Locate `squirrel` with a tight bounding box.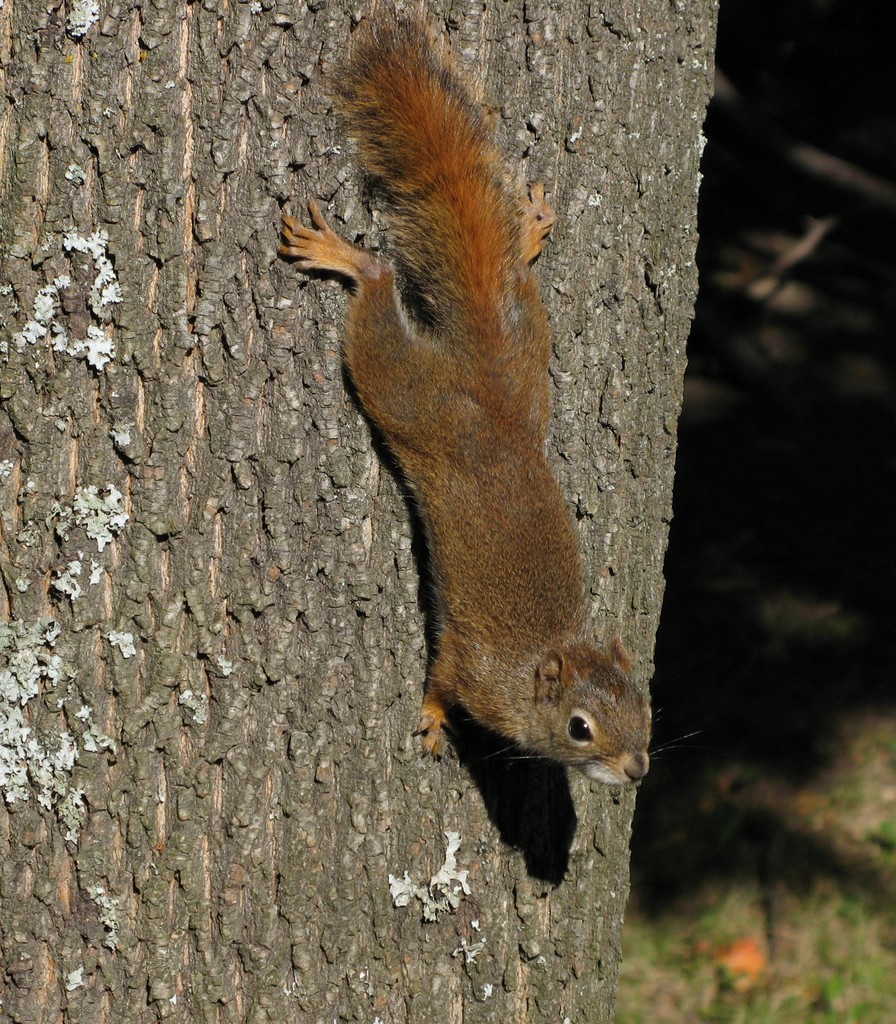
BBox(276, 9, 703, 791).
